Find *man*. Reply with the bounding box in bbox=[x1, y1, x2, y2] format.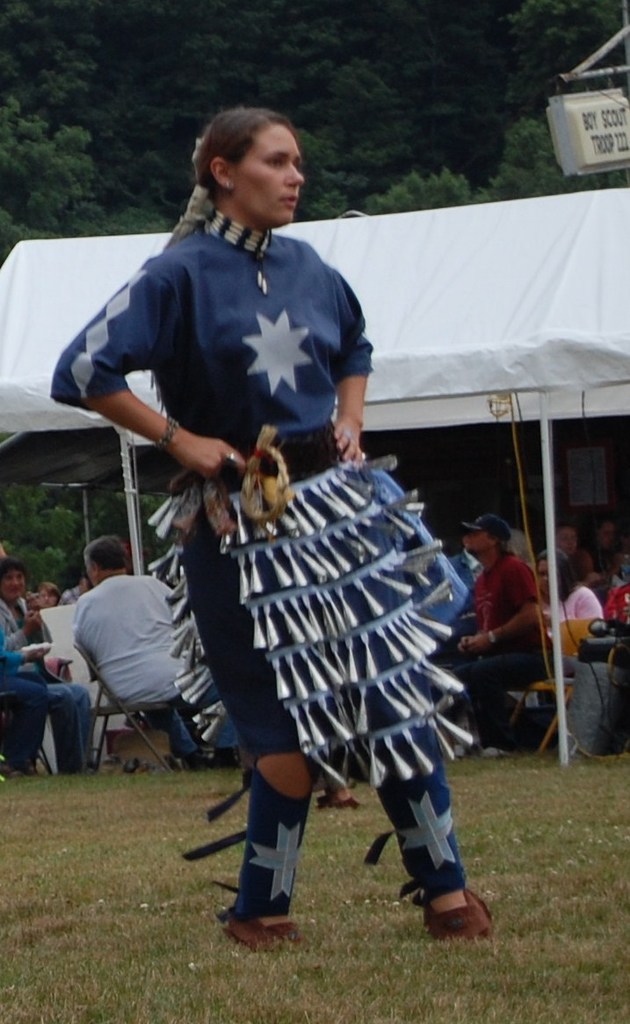
bbox=[55, 532, 201, 774].
